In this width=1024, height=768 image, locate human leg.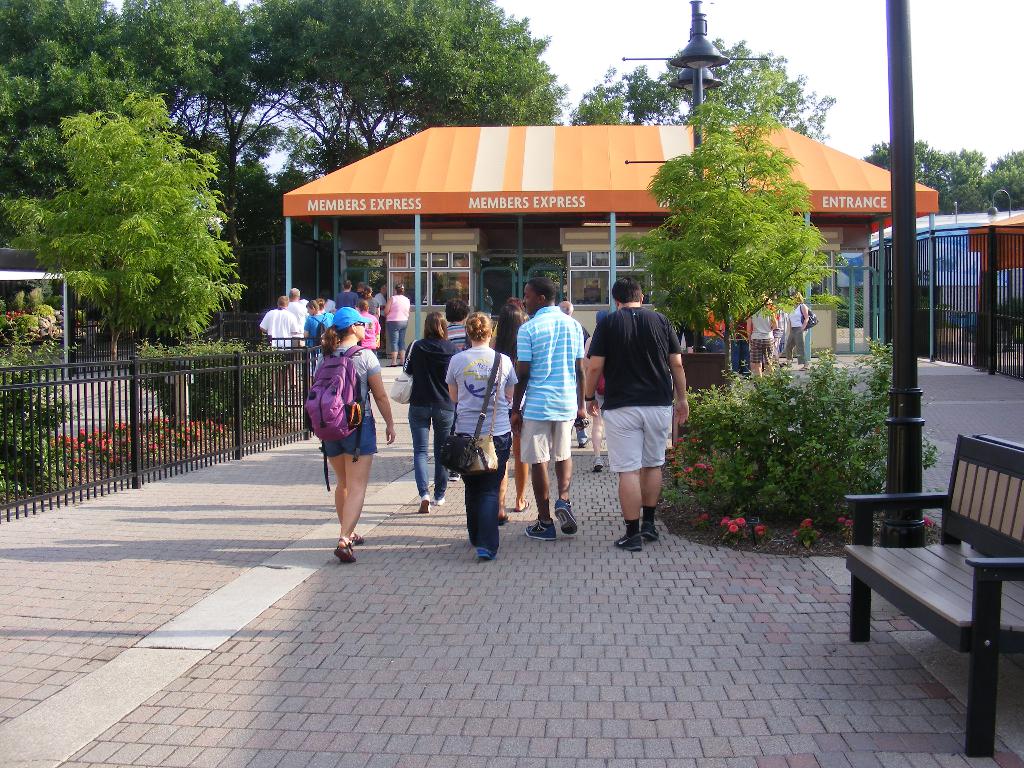
Bounding box: 432,408,453,495.
